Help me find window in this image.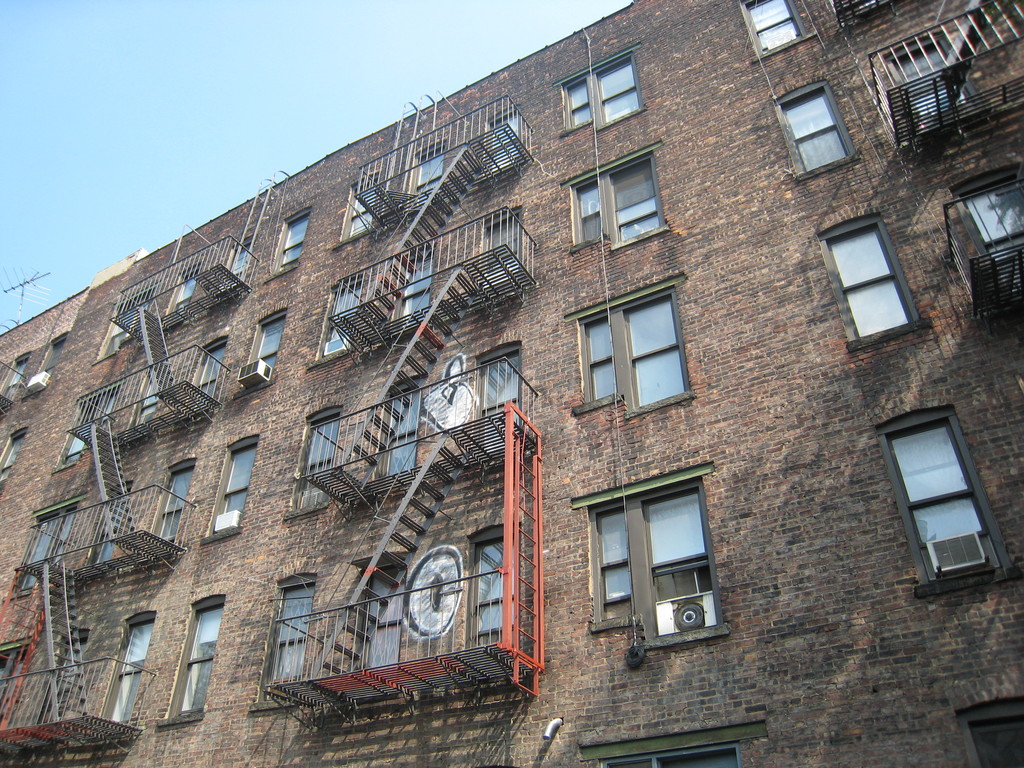
Found it: <box>224,232,256,287</box>.
